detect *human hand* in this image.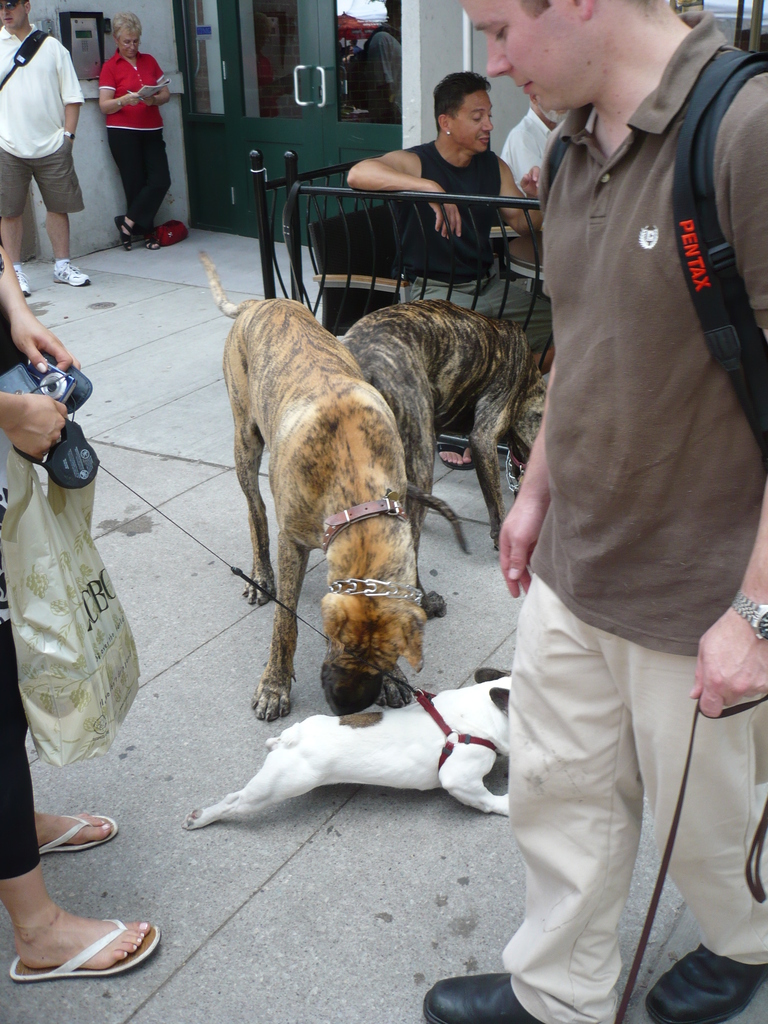
Detection: (121,92,142,108).
